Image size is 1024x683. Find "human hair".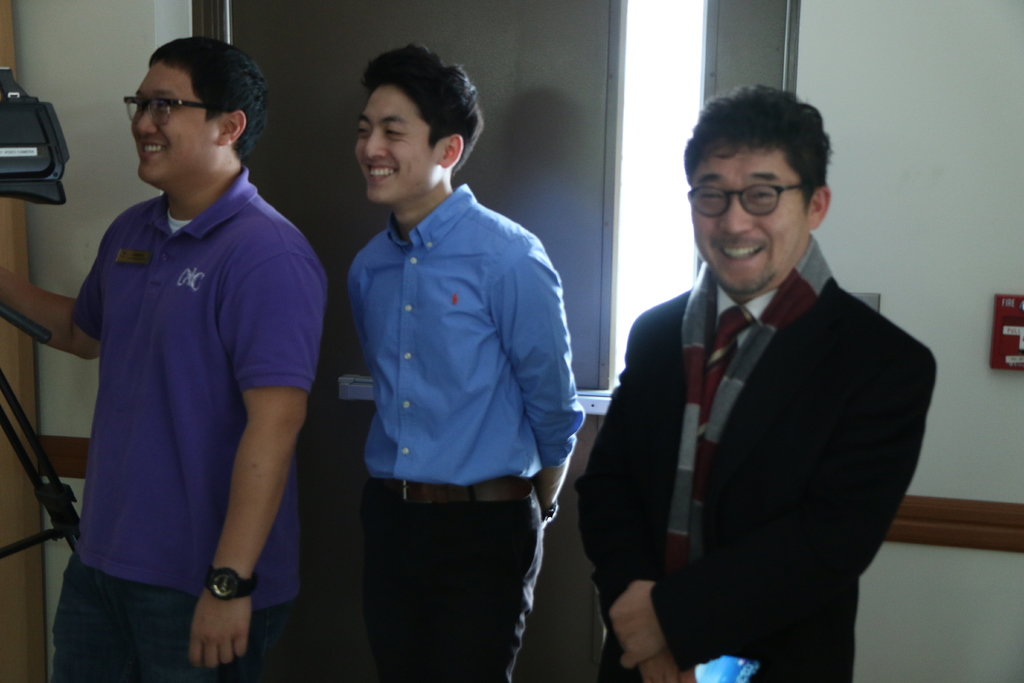
Rect(360, 42, 485, 181).
